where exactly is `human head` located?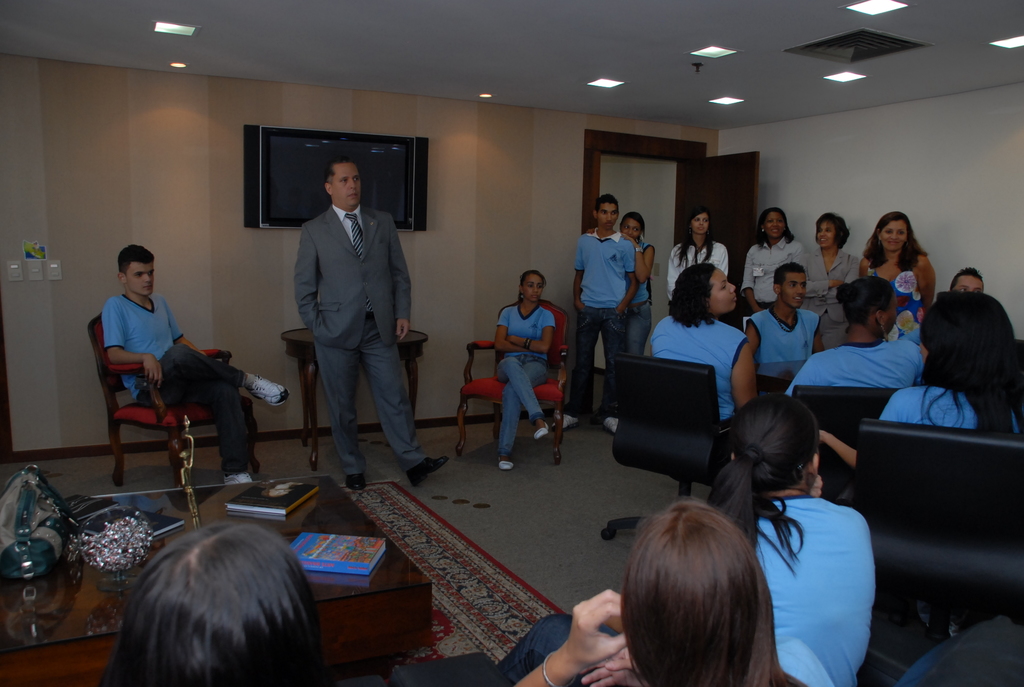
Its bounding box is <region>757, 207, 787, 242</region>.
